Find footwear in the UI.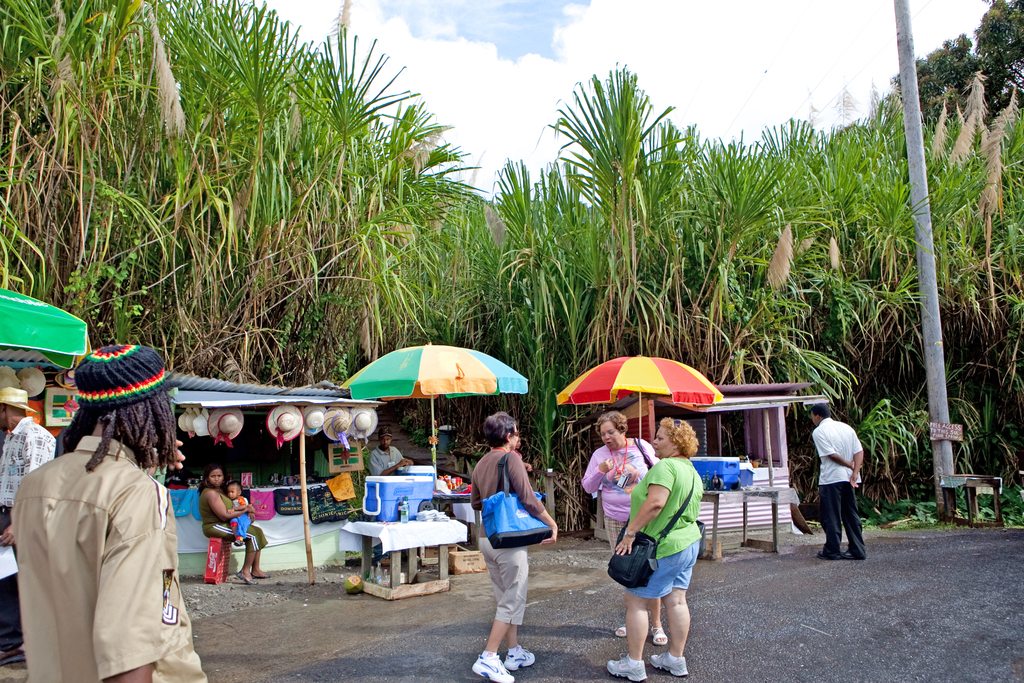
UI element at <region>234, 569, 257, 586</region>.
